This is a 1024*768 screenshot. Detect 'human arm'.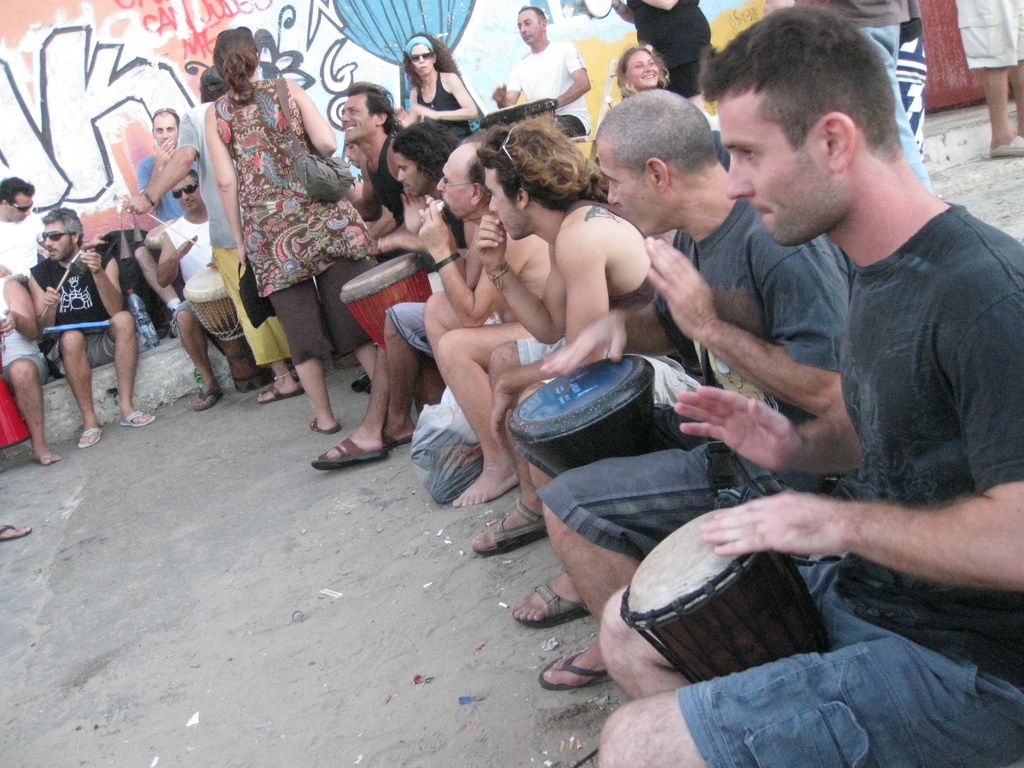
(666,387,865,481).
